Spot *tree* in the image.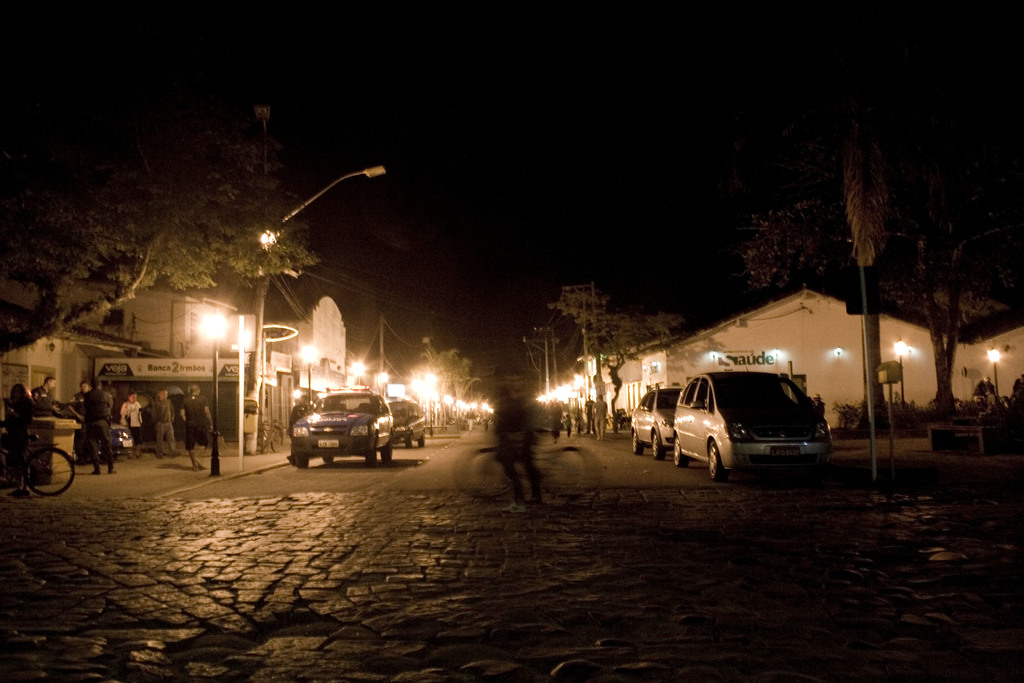
*tree* found at select_region(0, 3, 337, 390).
